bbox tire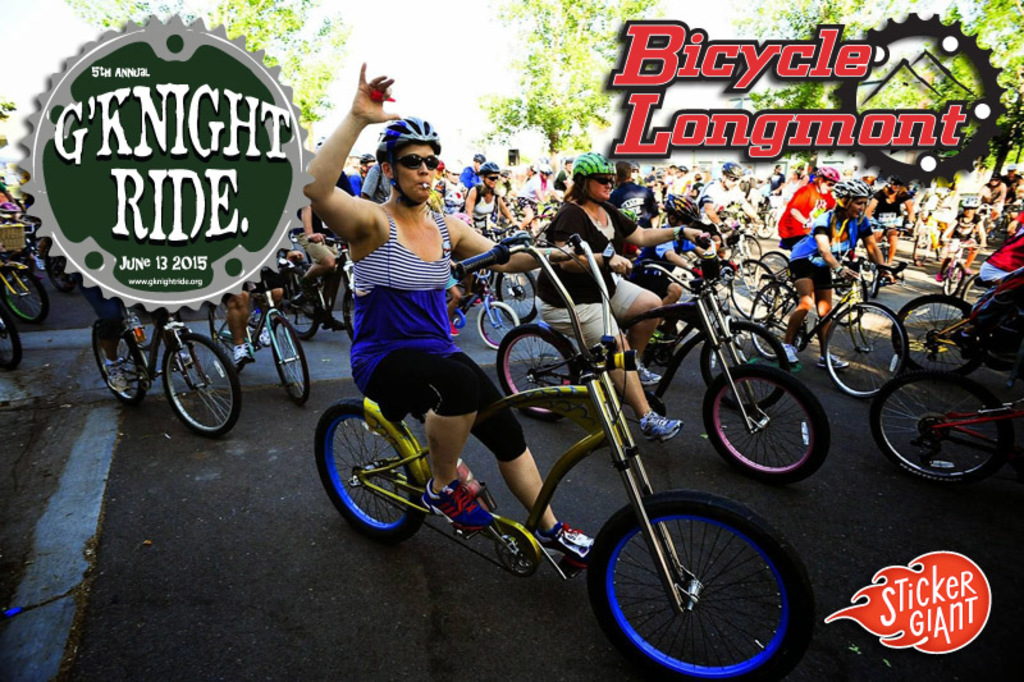
(x1=0, y1=298, x2=45, y2=374)
